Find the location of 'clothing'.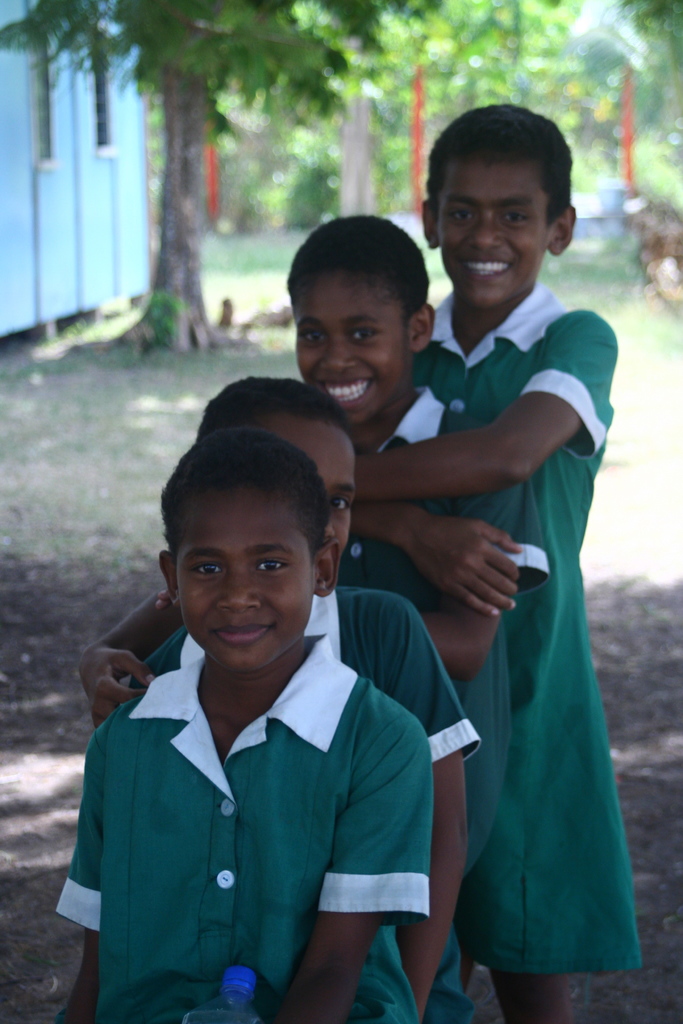
Location: region(406, 281, 643, 975).
